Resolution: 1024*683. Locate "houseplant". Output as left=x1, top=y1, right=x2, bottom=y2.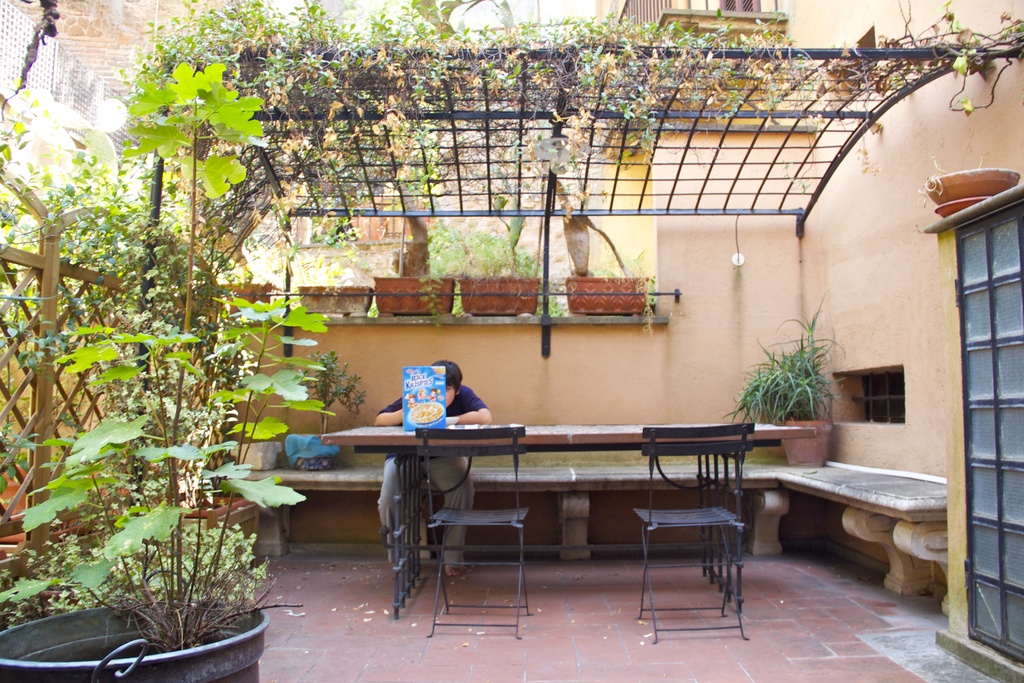
left=374, top=252, right=448, bottom=324.
